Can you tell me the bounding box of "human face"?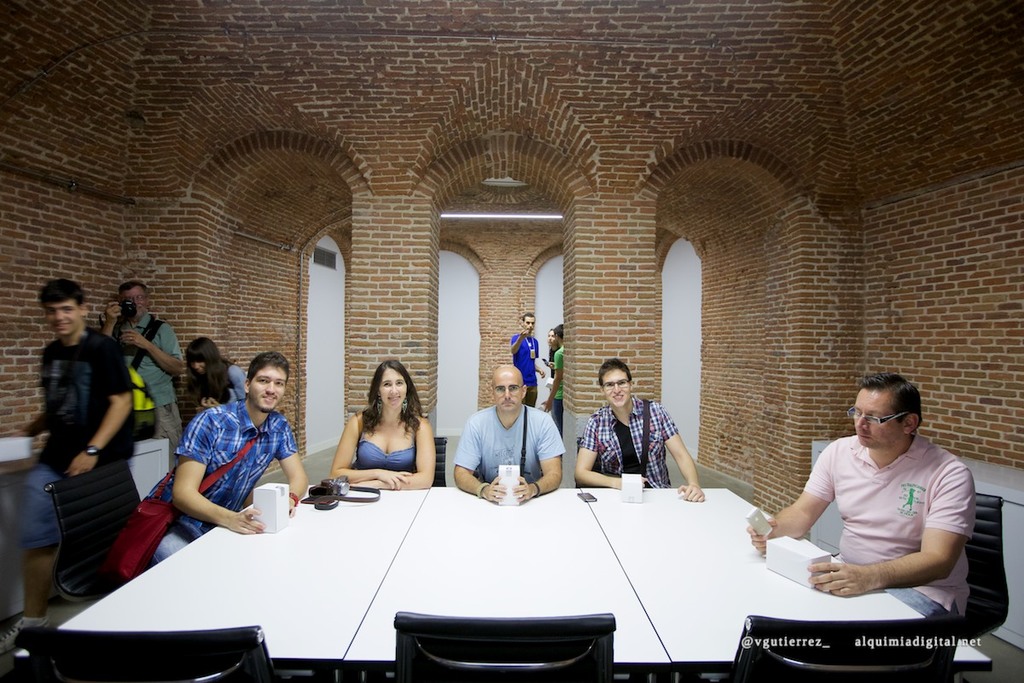
x1=253 y1=365 x2=282 y2=410.
